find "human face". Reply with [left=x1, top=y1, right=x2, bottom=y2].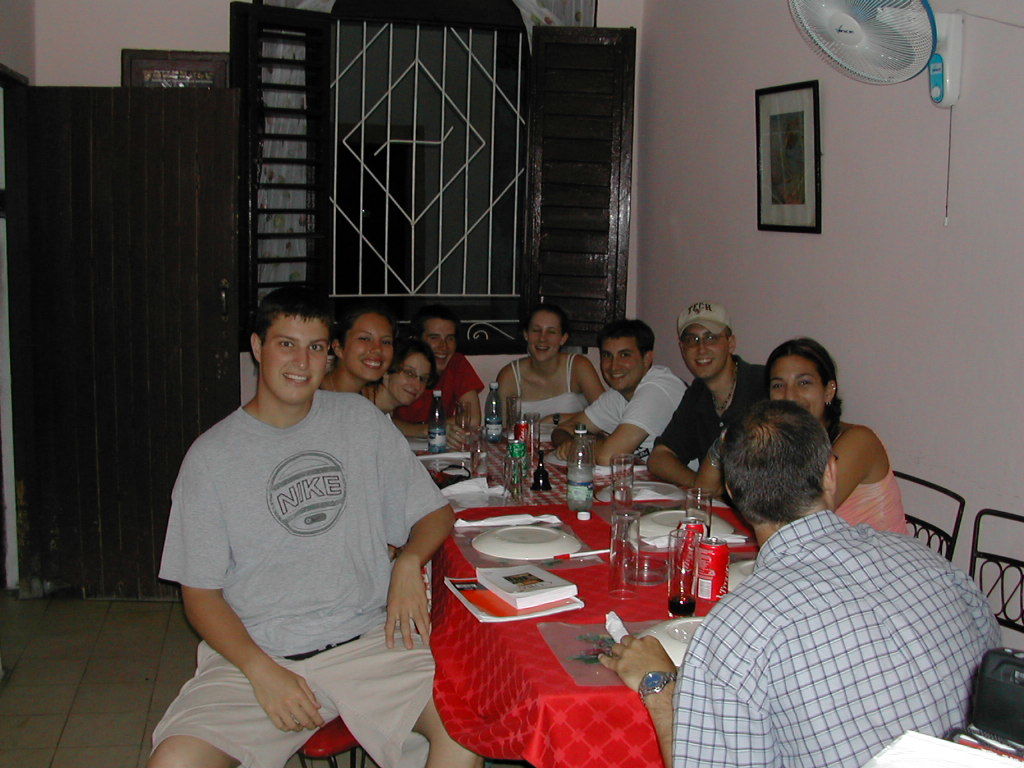
[left=346, top=309, right=394, bottom=388].
